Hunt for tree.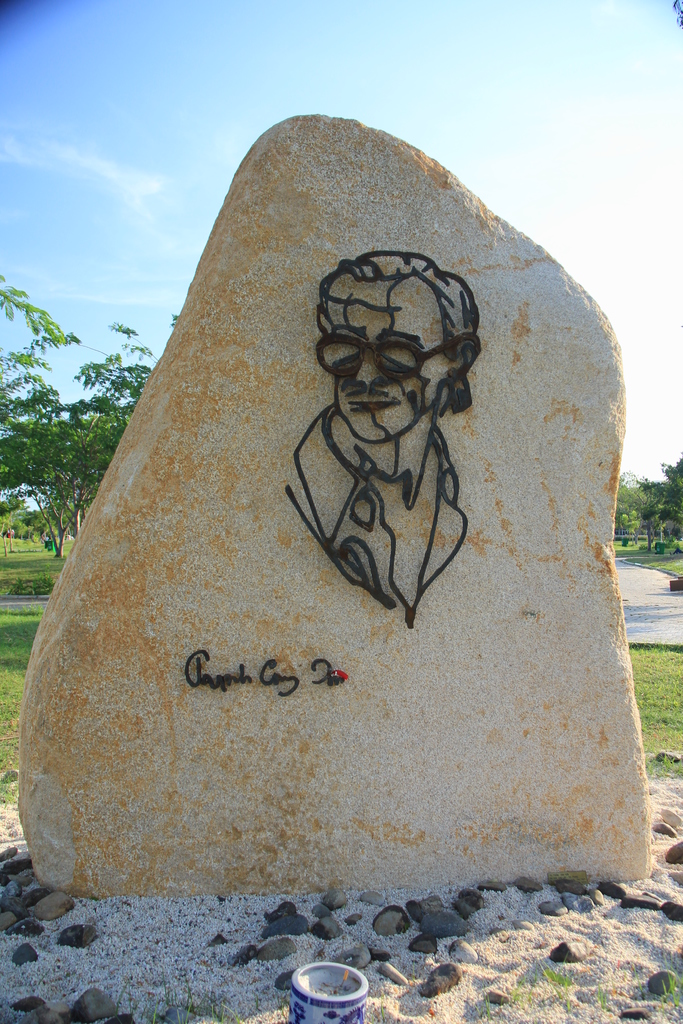
Hunted down at crop(0, 274, 179, 559).
